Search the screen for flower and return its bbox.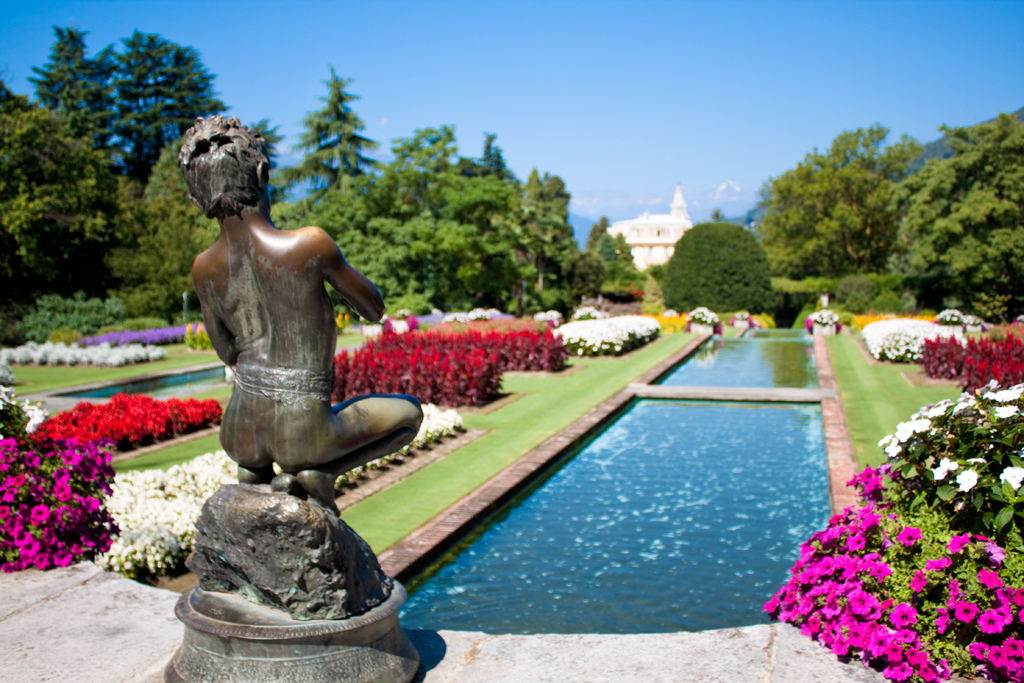
Found: rect(886, 601, 920, 630).
